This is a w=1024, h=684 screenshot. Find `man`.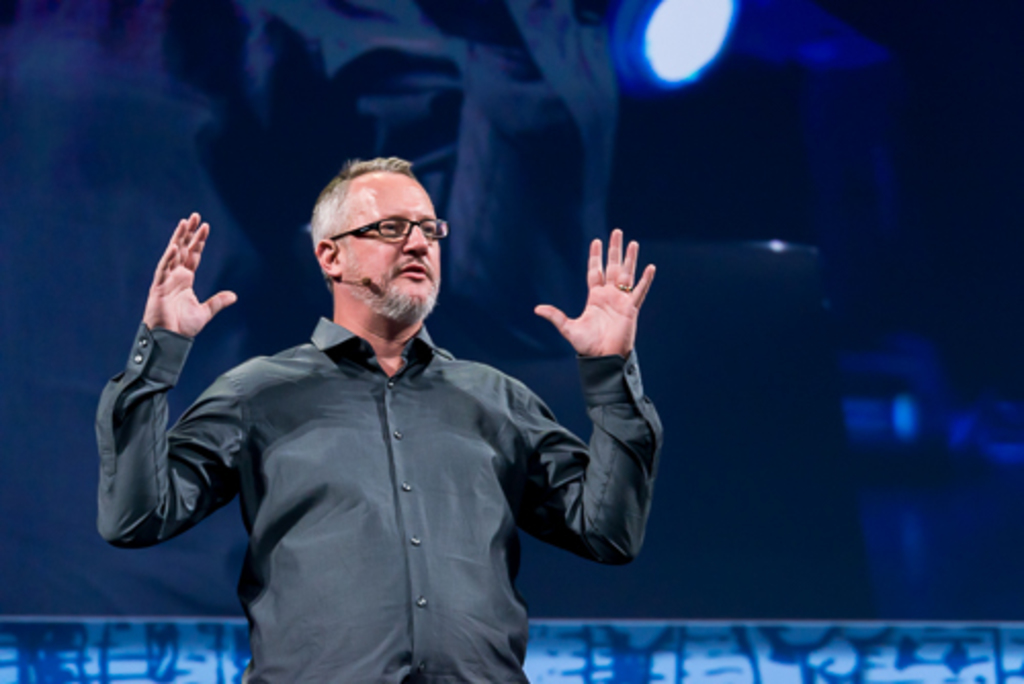
Bounding box: crop(160, 135, 635, 668).
